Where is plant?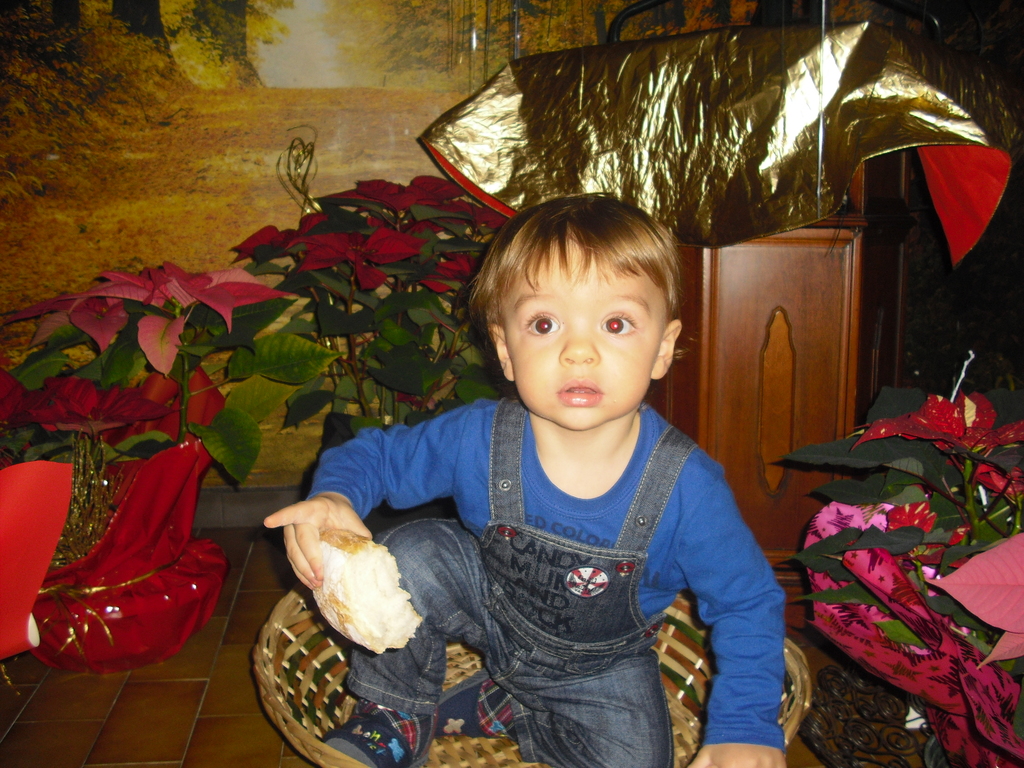
{"x1": 771, "y1": 351, "x2": 1023, "y2": 751}.
